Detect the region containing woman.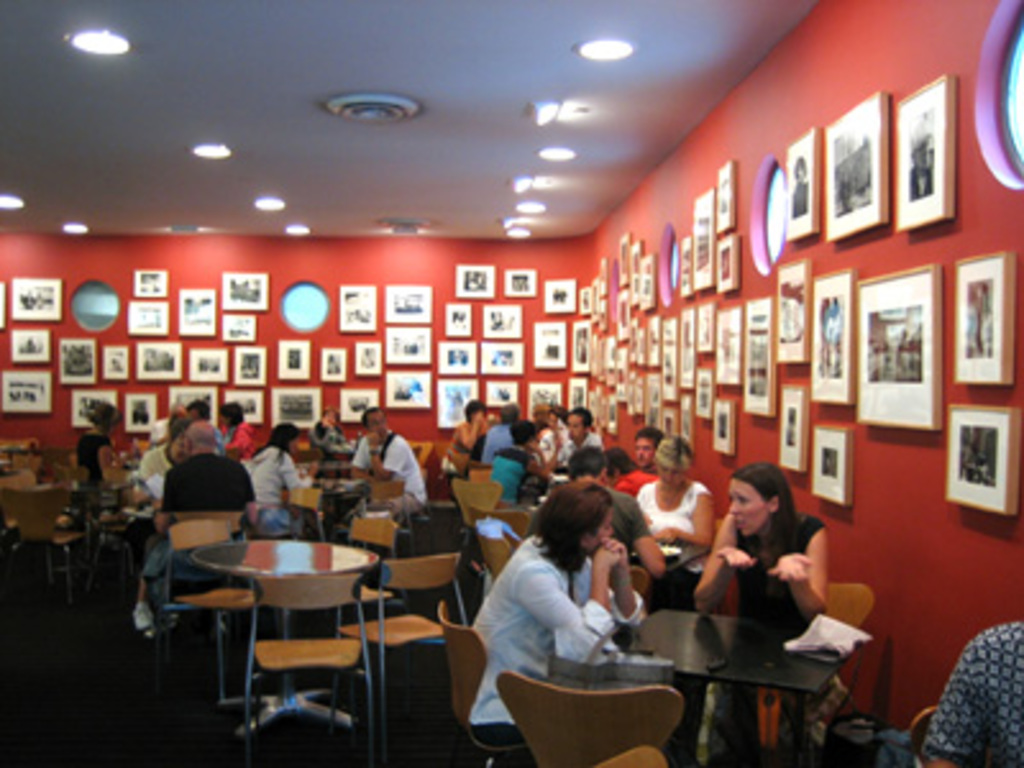
635/435/717/553.
